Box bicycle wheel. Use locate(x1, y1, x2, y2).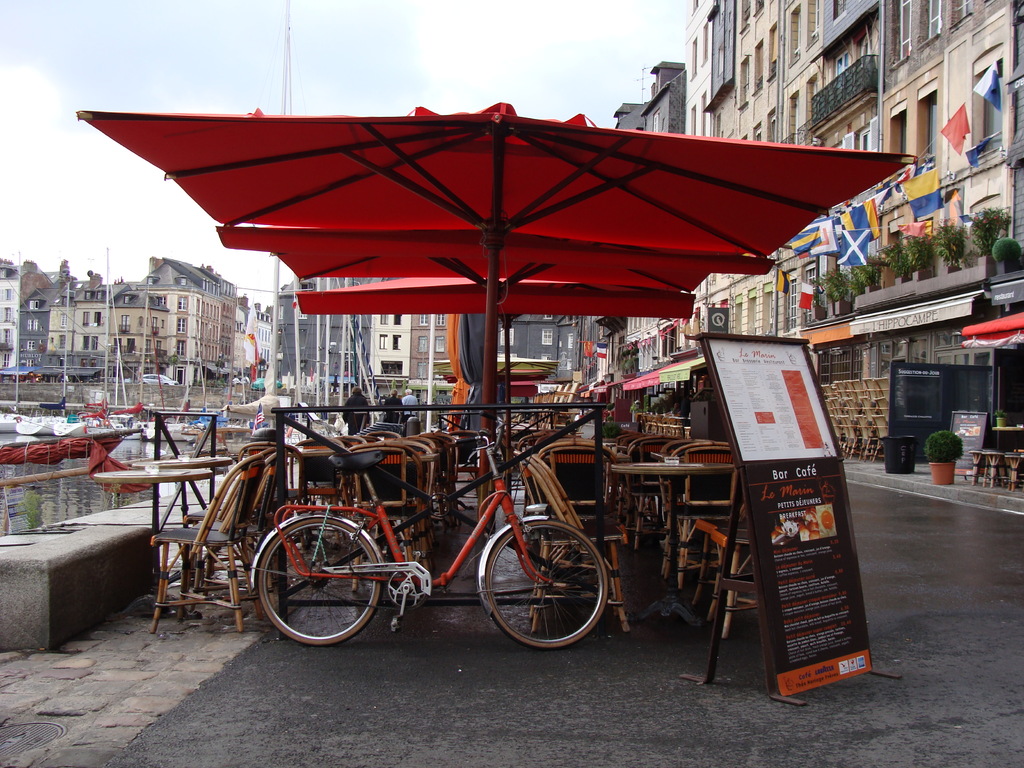
locate(258, 520, 387, 648).
